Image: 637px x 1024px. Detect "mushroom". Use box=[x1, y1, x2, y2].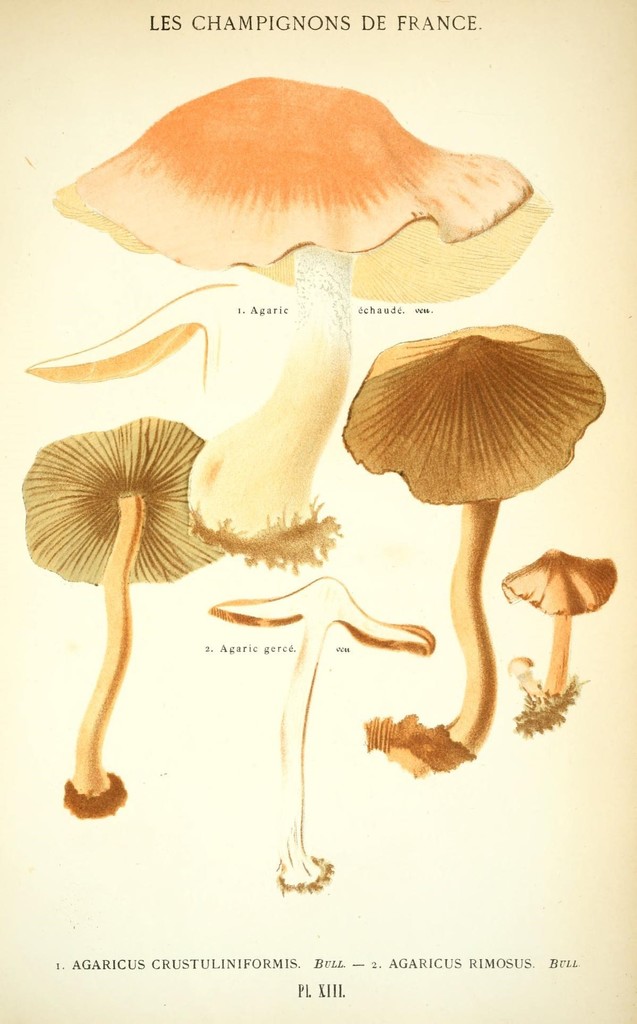
box=[213, 578, 435, 895].
